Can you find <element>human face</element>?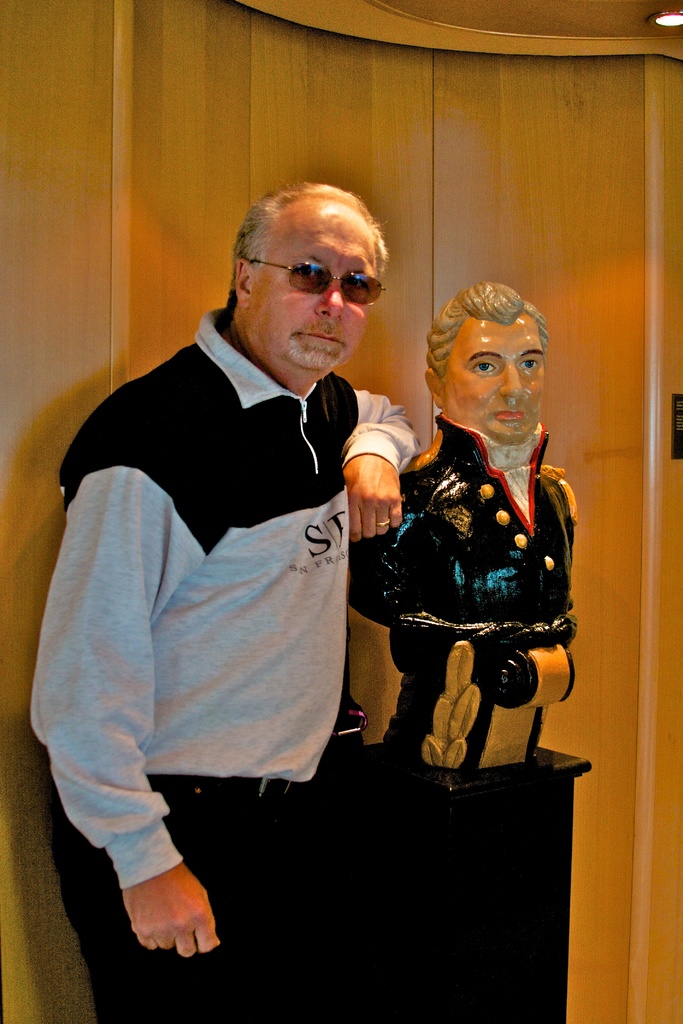
Yes, bounding box: bbox(446, 323, 539, 442).
